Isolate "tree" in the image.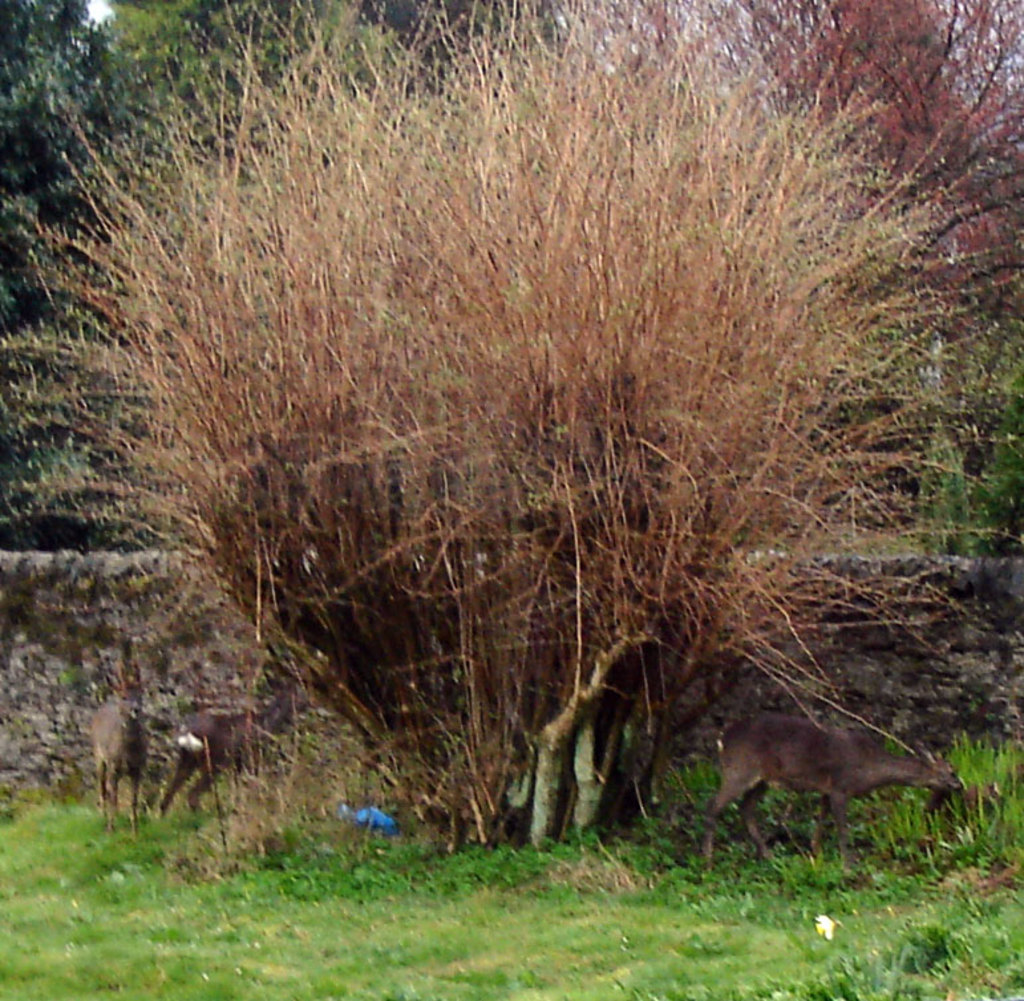
Isolated region: bbox(113, 66, 854, 777).
